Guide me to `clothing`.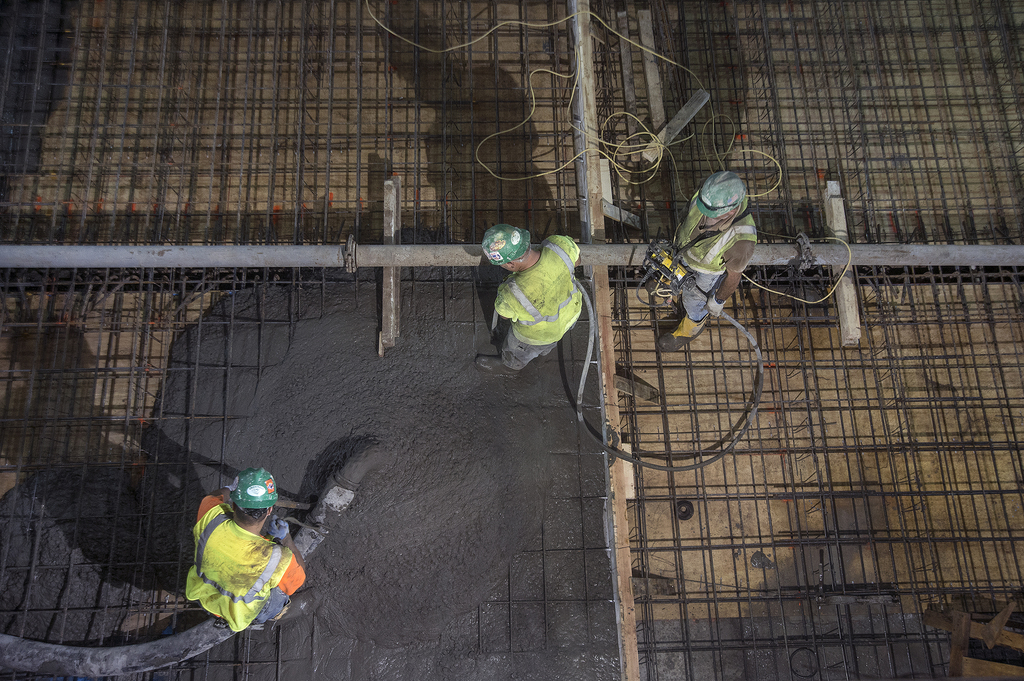
Guidance: bbox=(492, 232, 586, 373).
